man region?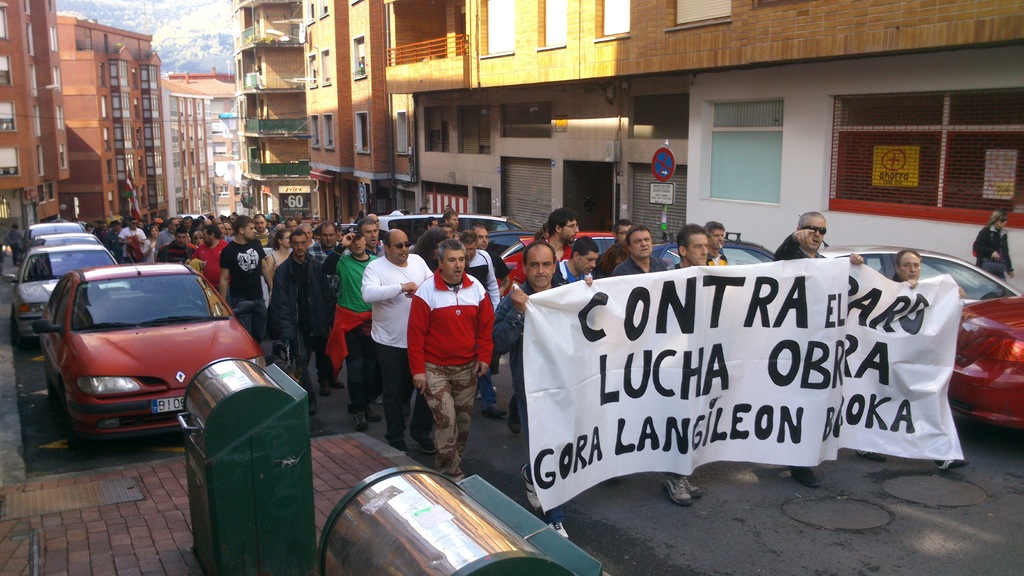
Rect(598, 217, 633, 275)
